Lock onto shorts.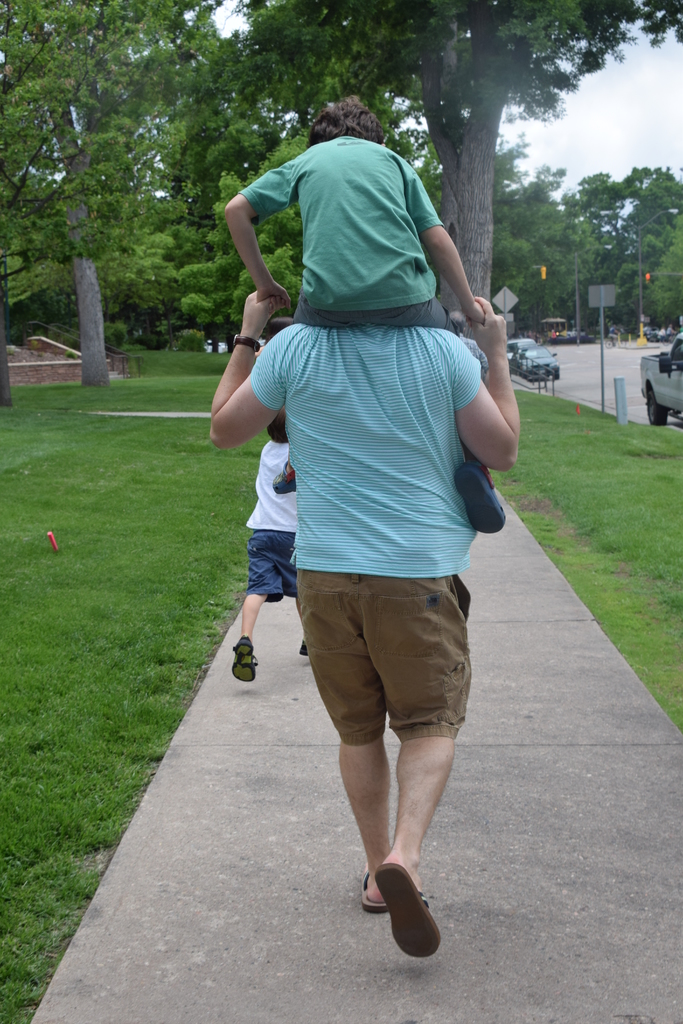
Locked: Rect(300, 588, 470, 740).
